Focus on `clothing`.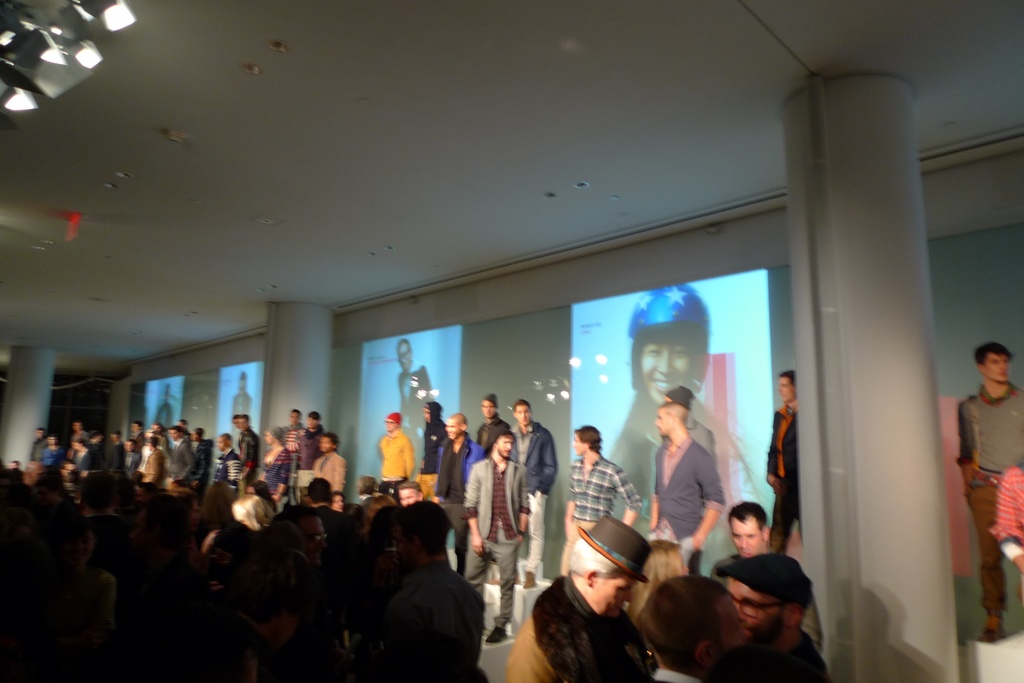
Focused at 390 554 485 676.
